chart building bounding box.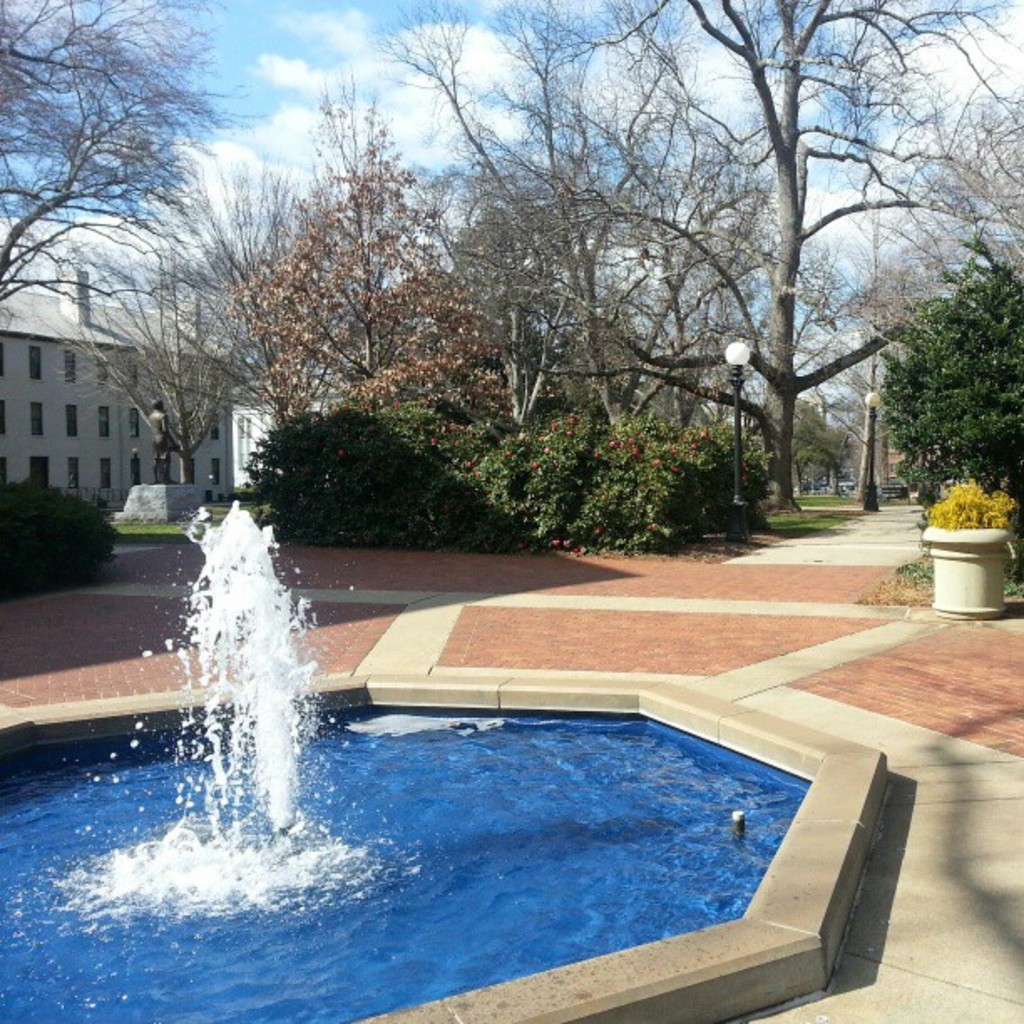
Charted: region(0, 273, 234, 512).
